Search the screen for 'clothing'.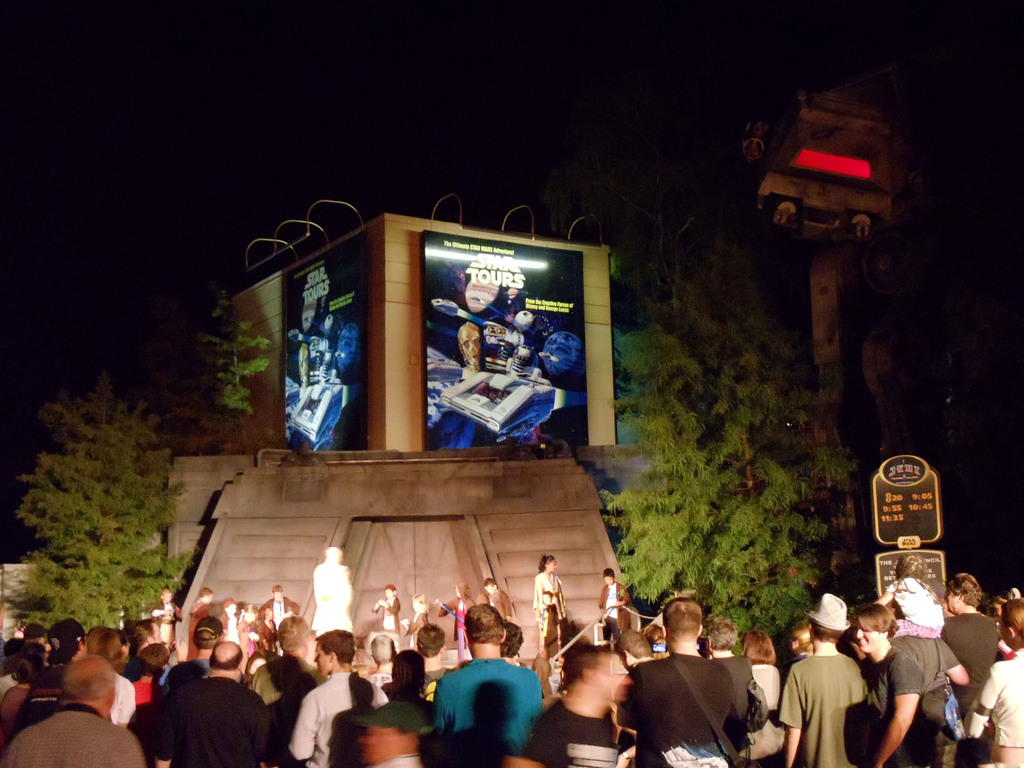
Found at [left=6, top=712, right=149, bottom=767].
